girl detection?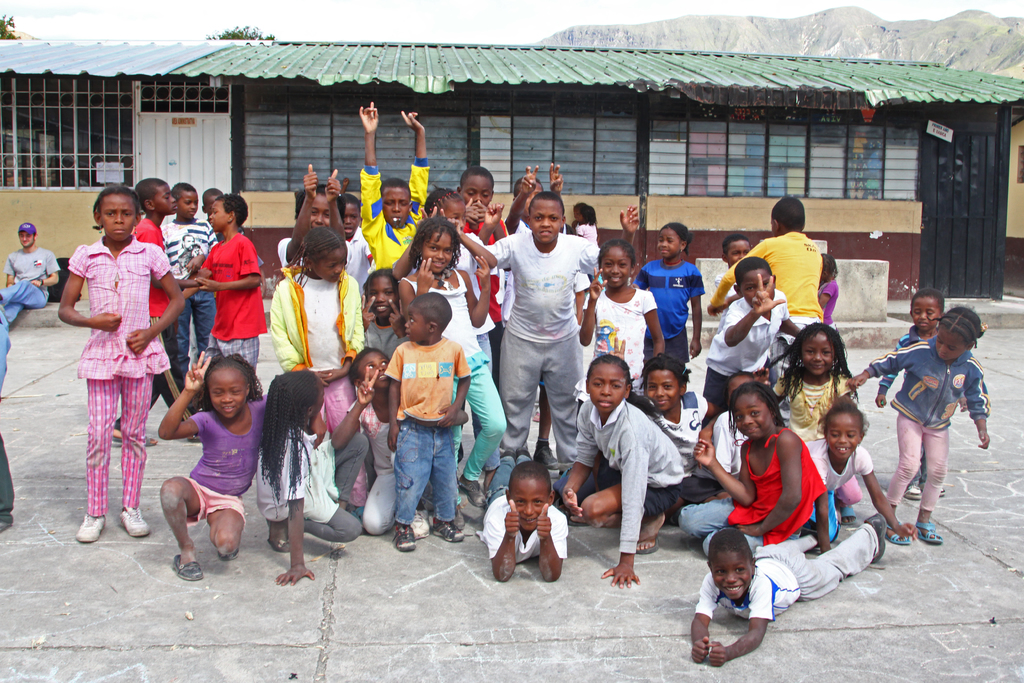
detection(879, 287, 952, 504)
